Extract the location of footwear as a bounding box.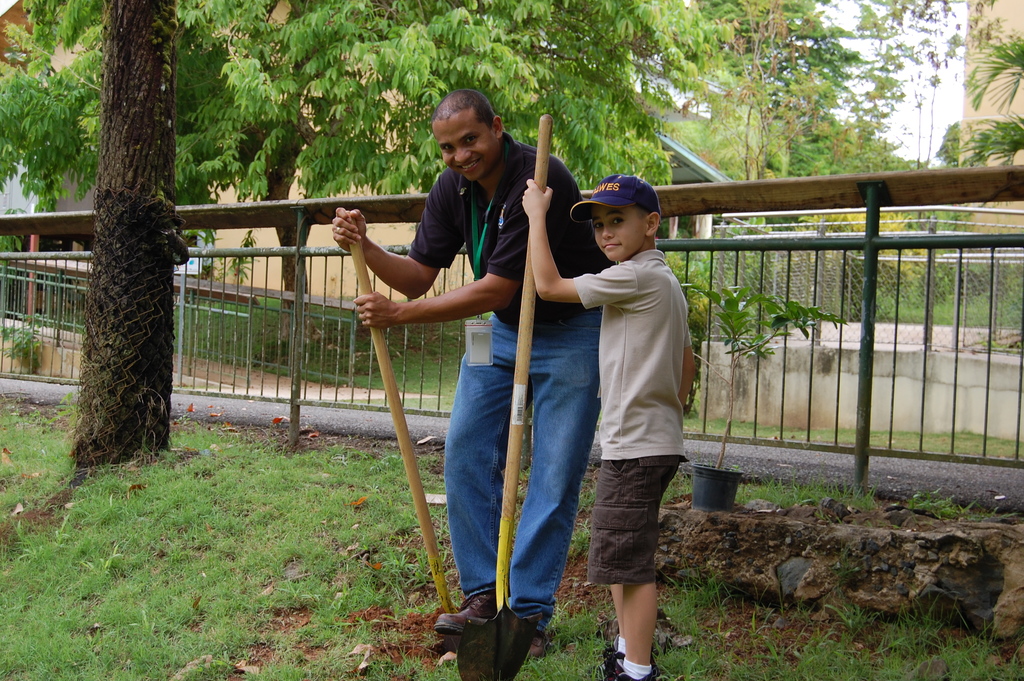
433 582 563 666.
